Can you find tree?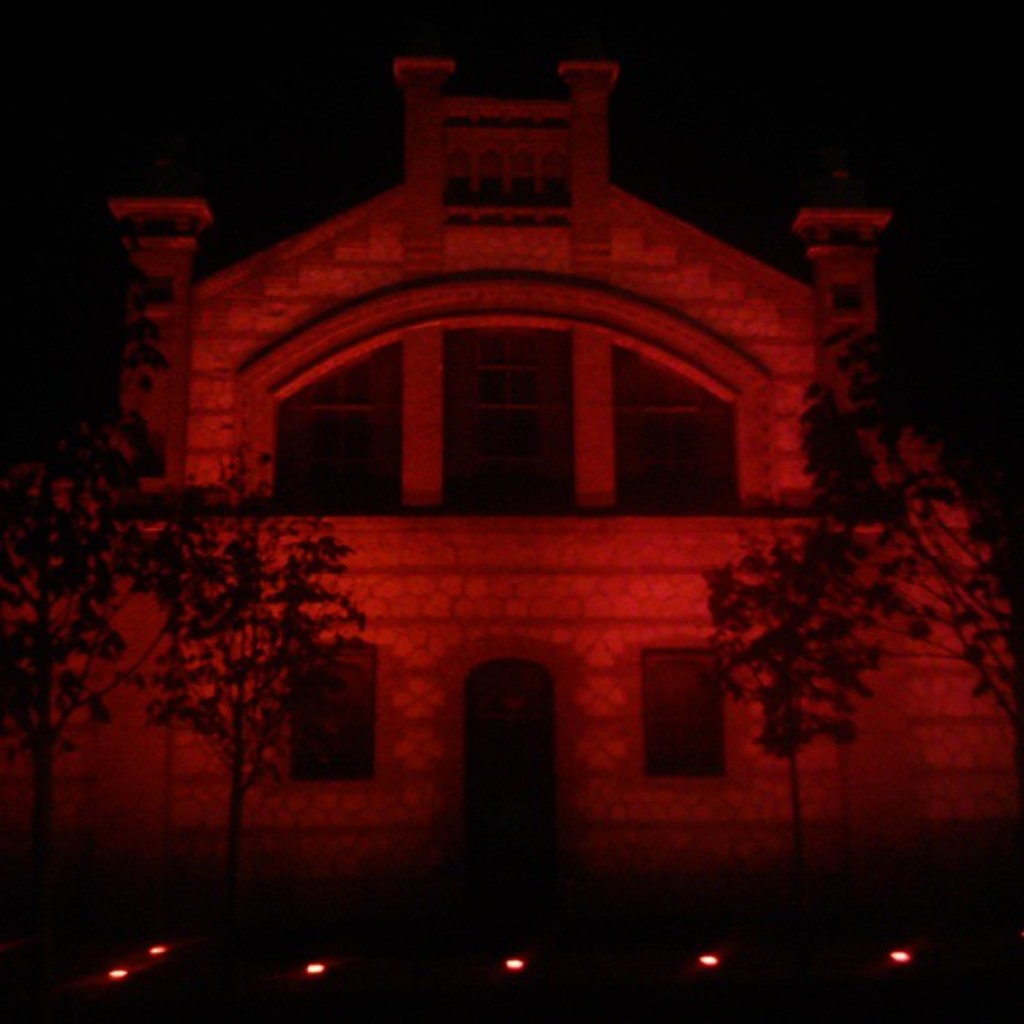
Yes, bounding box: (x1=127, y1=437, x2=403, y2=975).
